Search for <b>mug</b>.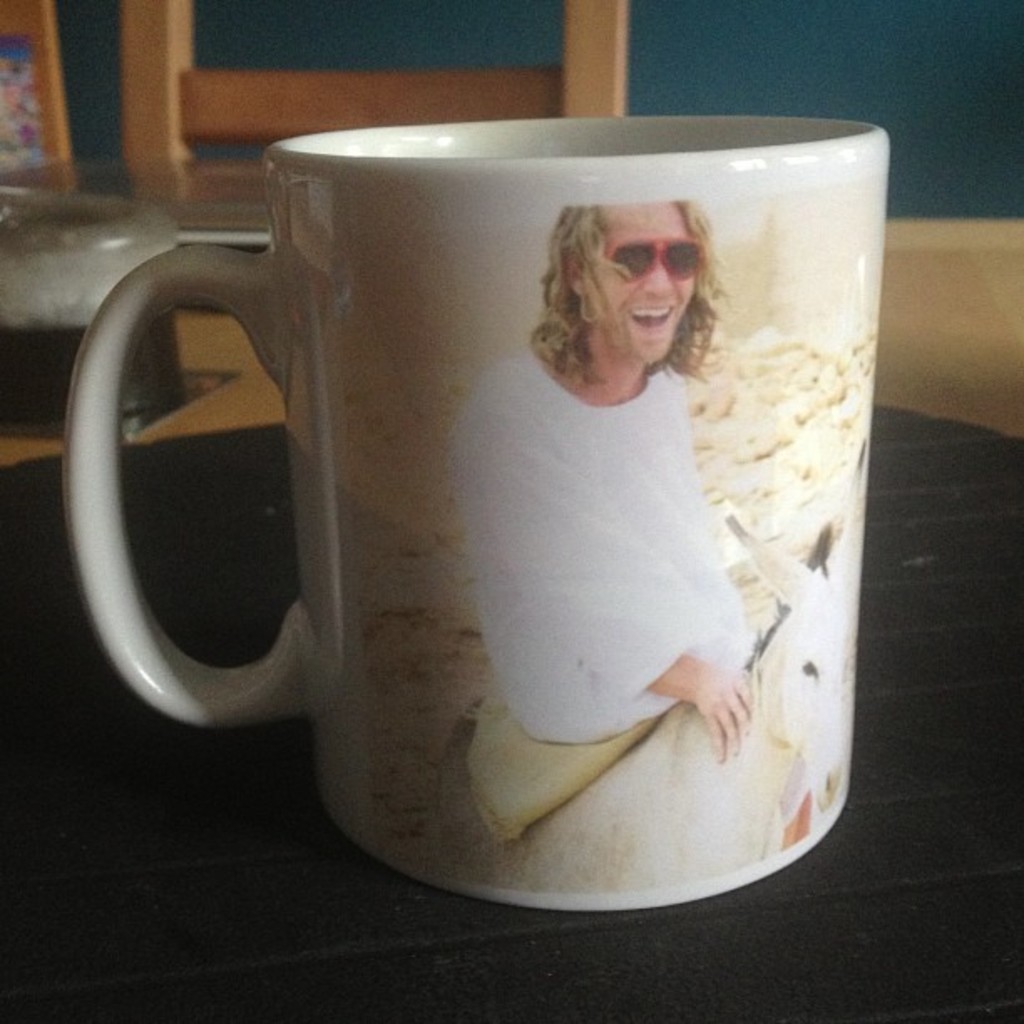
Found at 59, 112, 883, 904.
